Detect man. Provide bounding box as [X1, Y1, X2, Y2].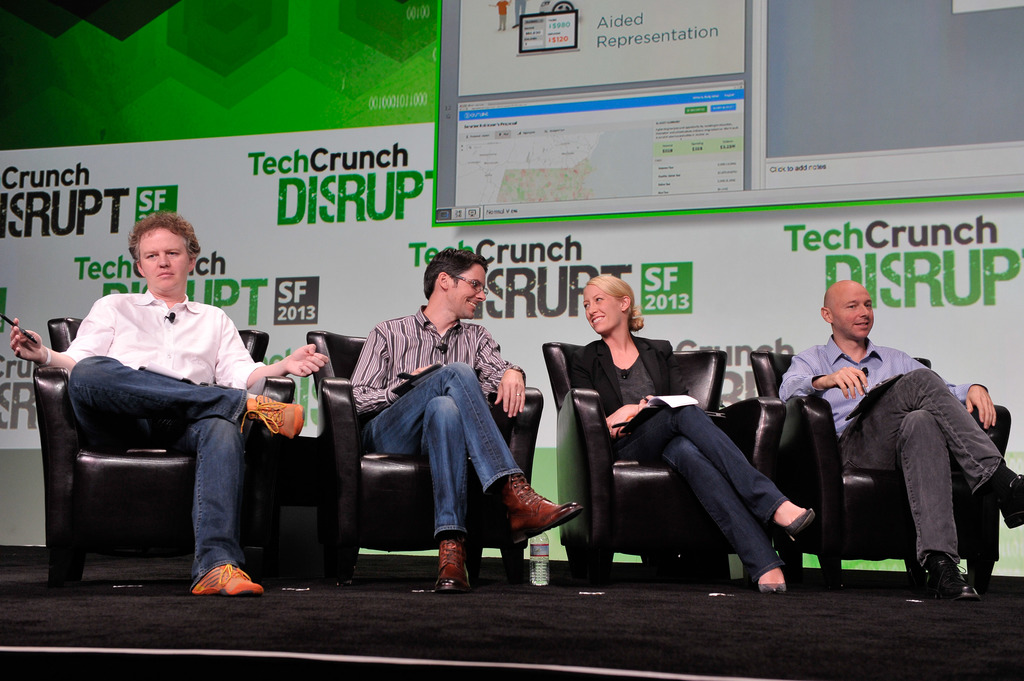
[43, 209, 280, 602].
